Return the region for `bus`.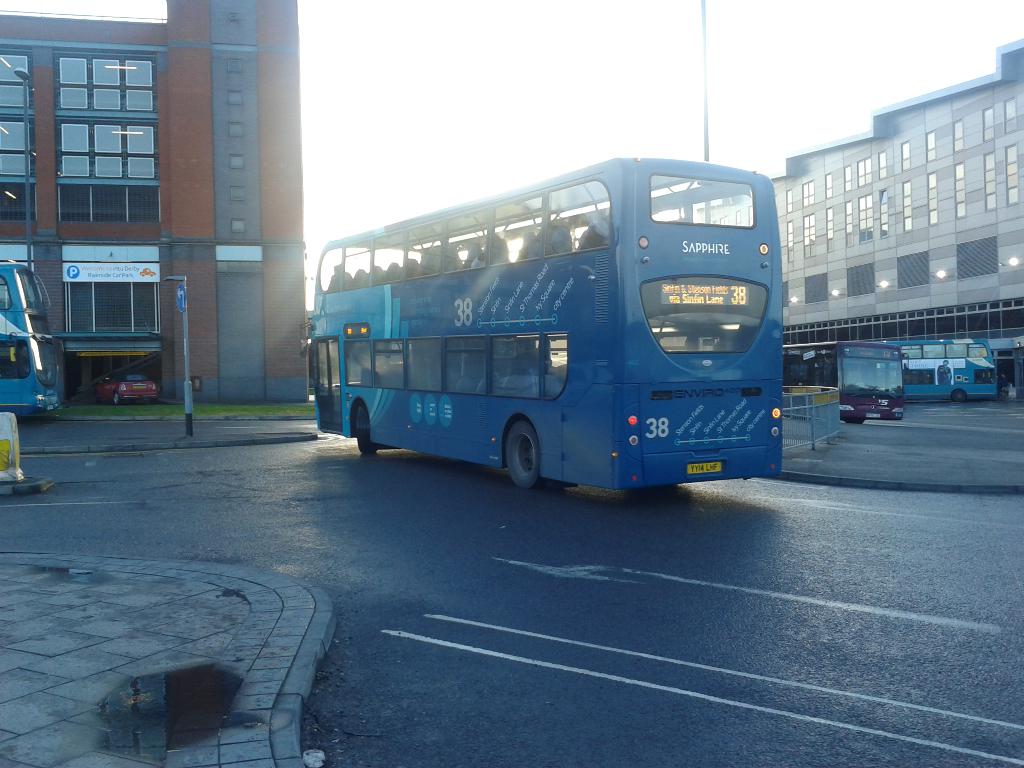
{"x1": 0, "y1": 258, "x2": 62, "y2": 419}.
